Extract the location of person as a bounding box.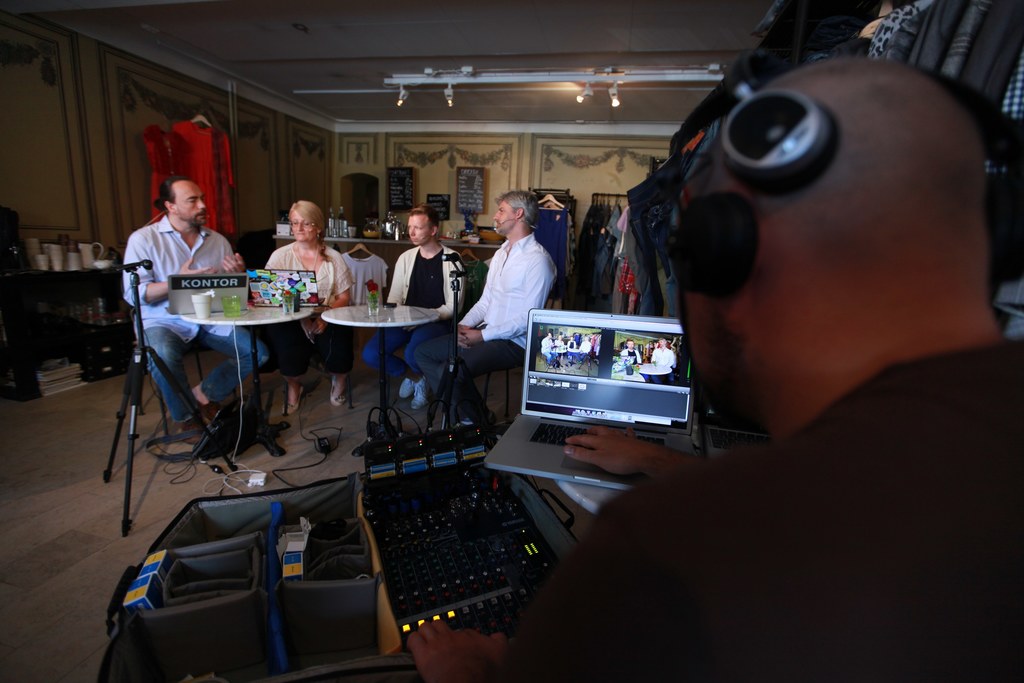
<region>399, 47, 1023, 680</region>.
